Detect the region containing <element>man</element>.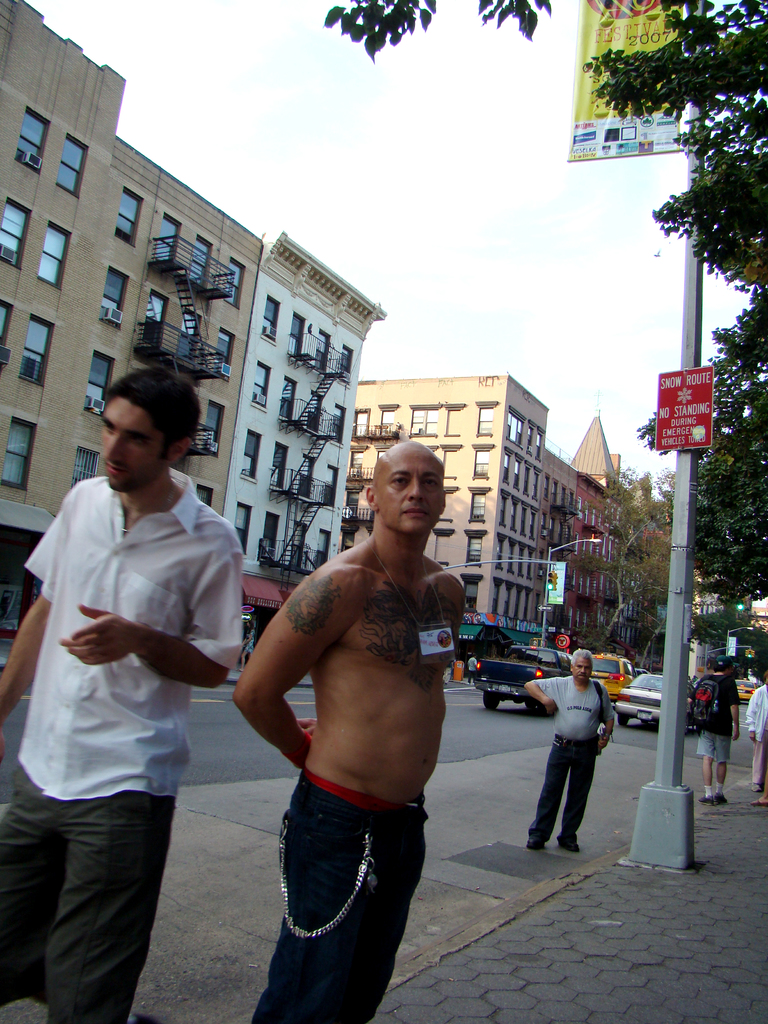
<region>737, 673, 767, 792</region>.
